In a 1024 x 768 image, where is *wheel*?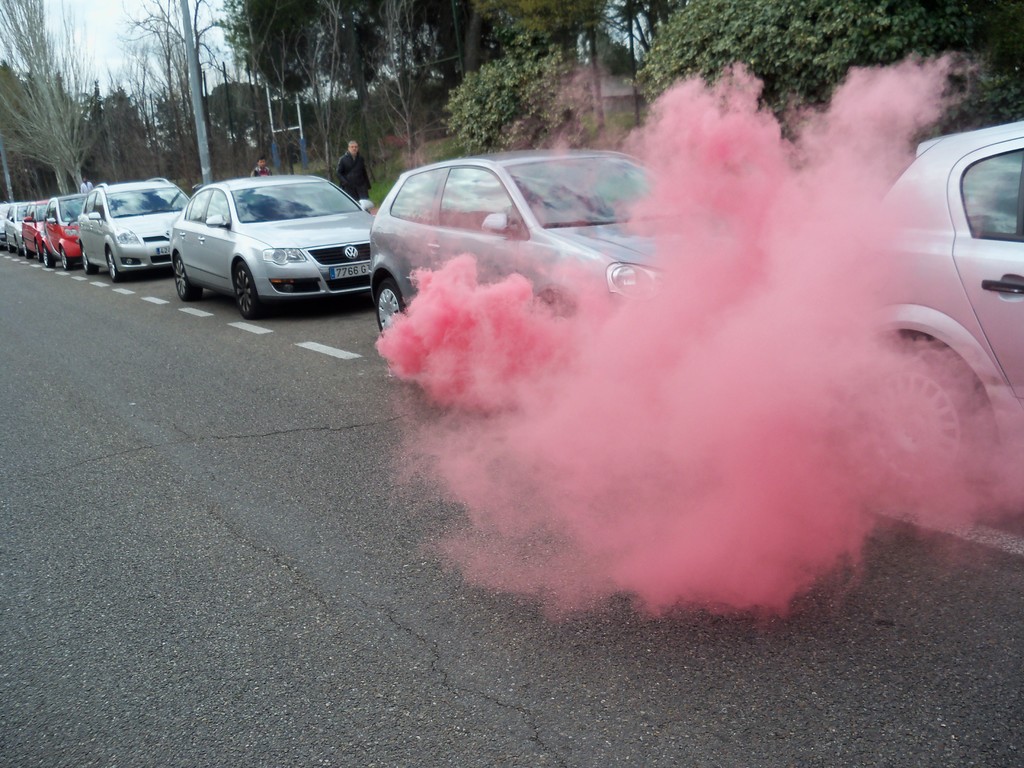
bbox=[79, 245, 102, 276].
